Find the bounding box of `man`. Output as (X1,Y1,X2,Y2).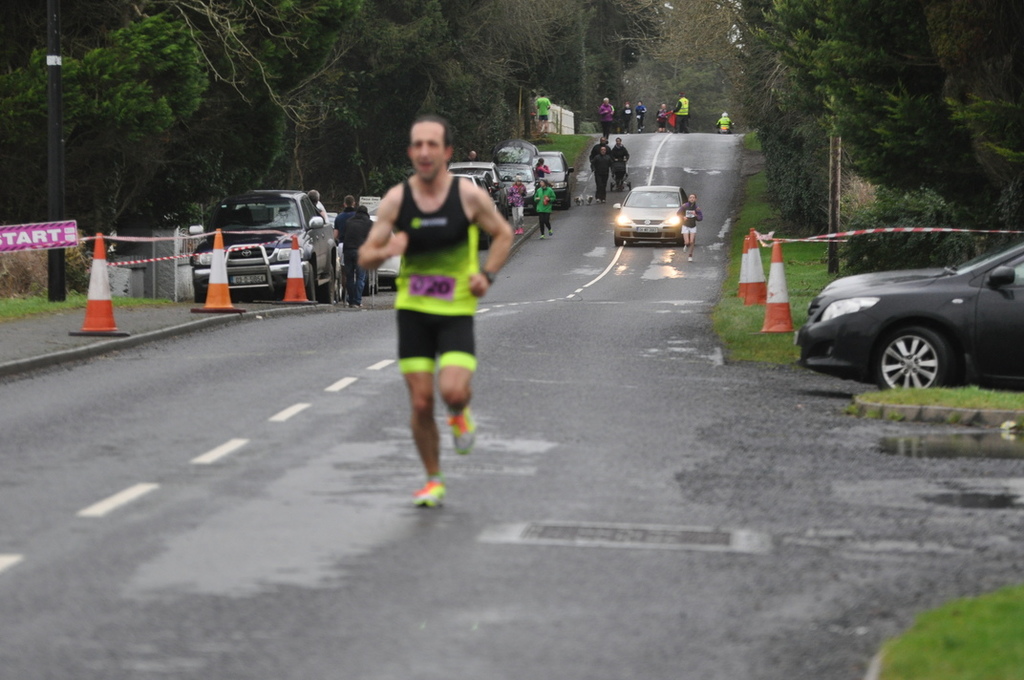
(331,195,365,310).
